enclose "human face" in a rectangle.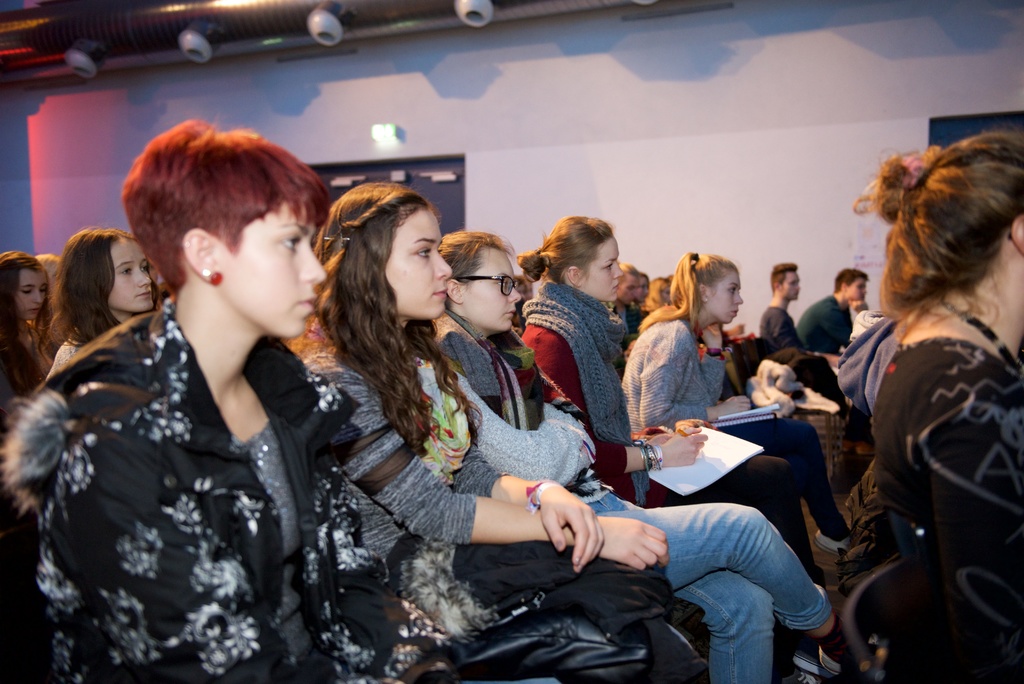
x1=217, y1=198, x2=327, y2=332.
